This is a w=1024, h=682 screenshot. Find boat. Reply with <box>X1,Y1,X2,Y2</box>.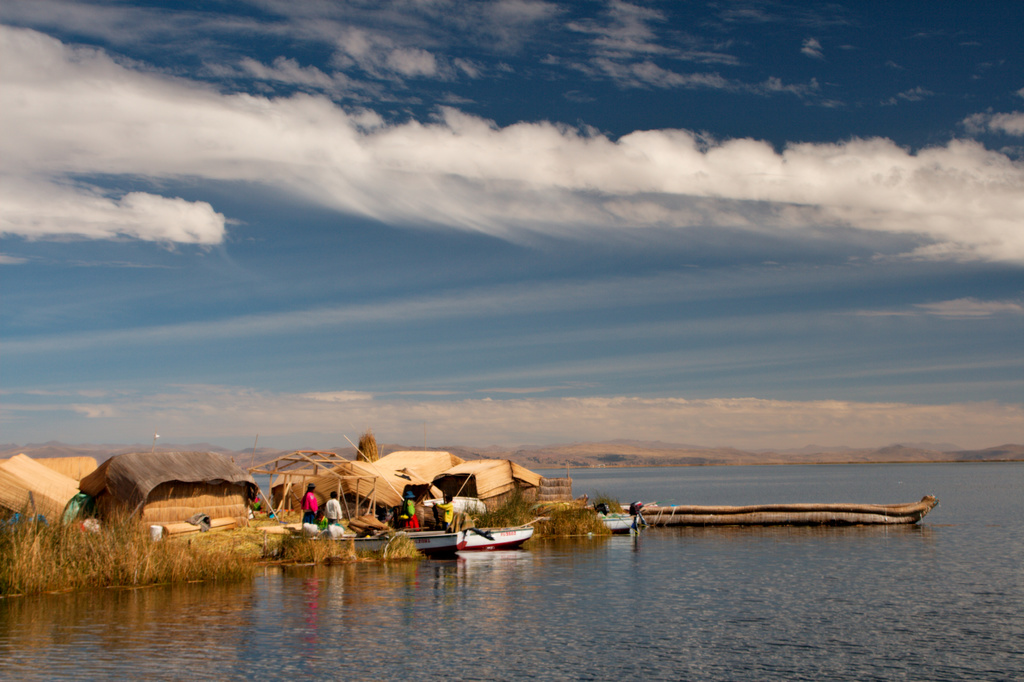
<box>588,507,646,539</box>.
